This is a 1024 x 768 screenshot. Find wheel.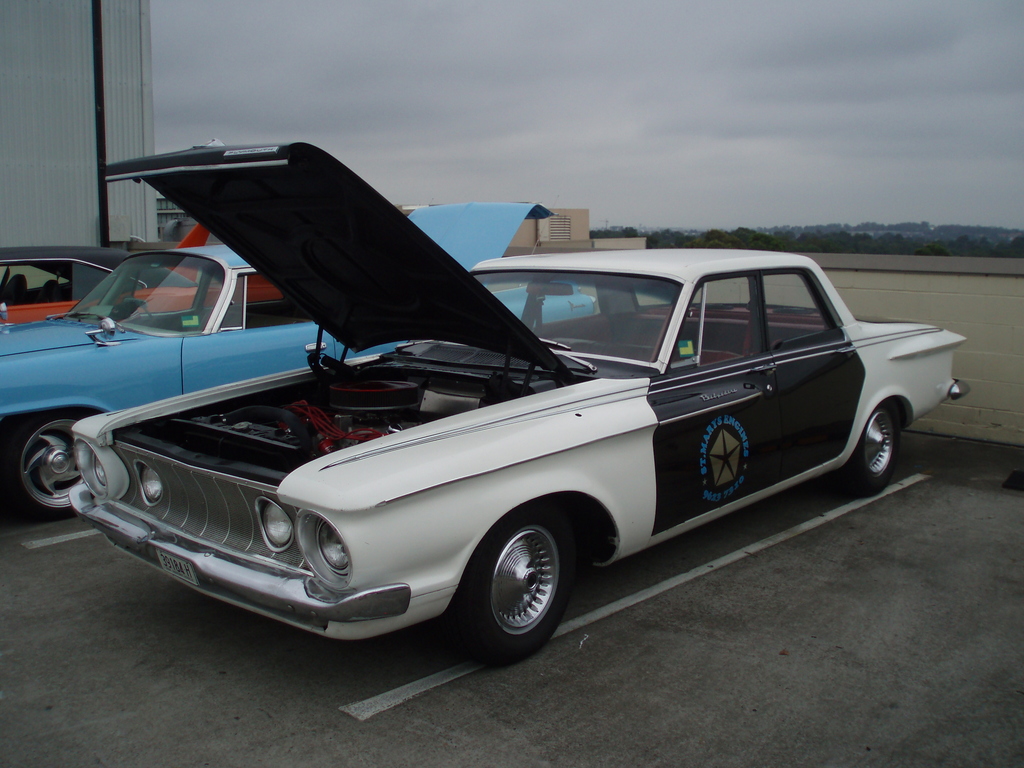
Bounding box: left=461, top=522, right=581, bottom=653.
